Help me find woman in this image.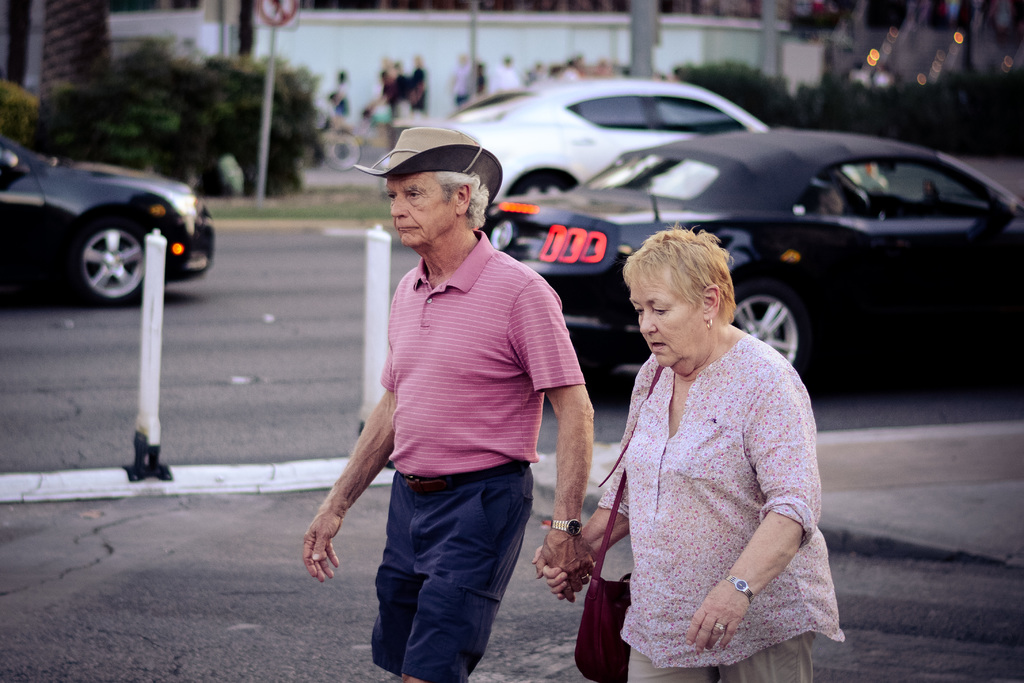
Found it: {"left": 532, "top": 233, "right": 851, "bottom": 682}.
